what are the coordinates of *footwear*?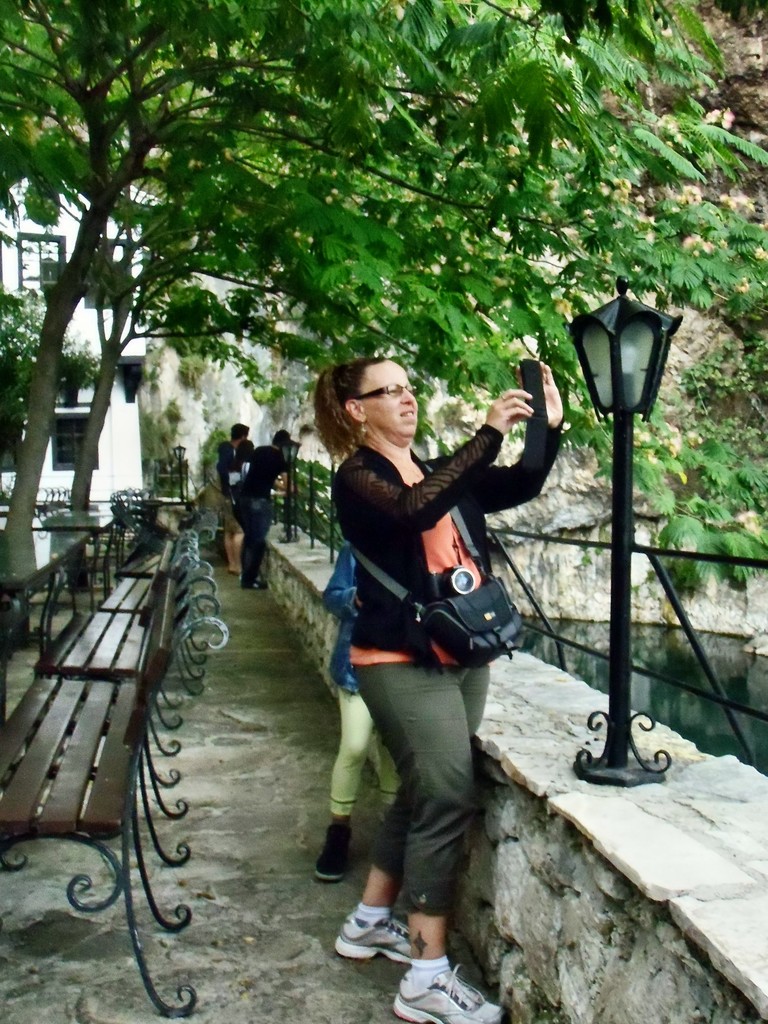
l=242, t=576, r=268, b=588.
